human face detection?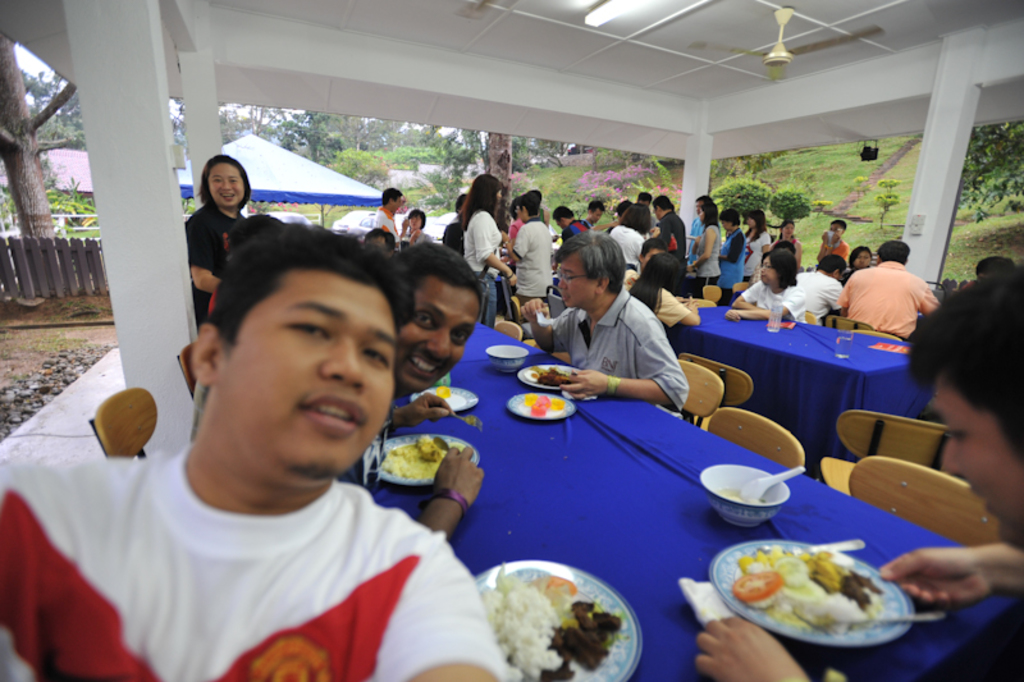
x1=223 y1=270 x2=393 y2=480
